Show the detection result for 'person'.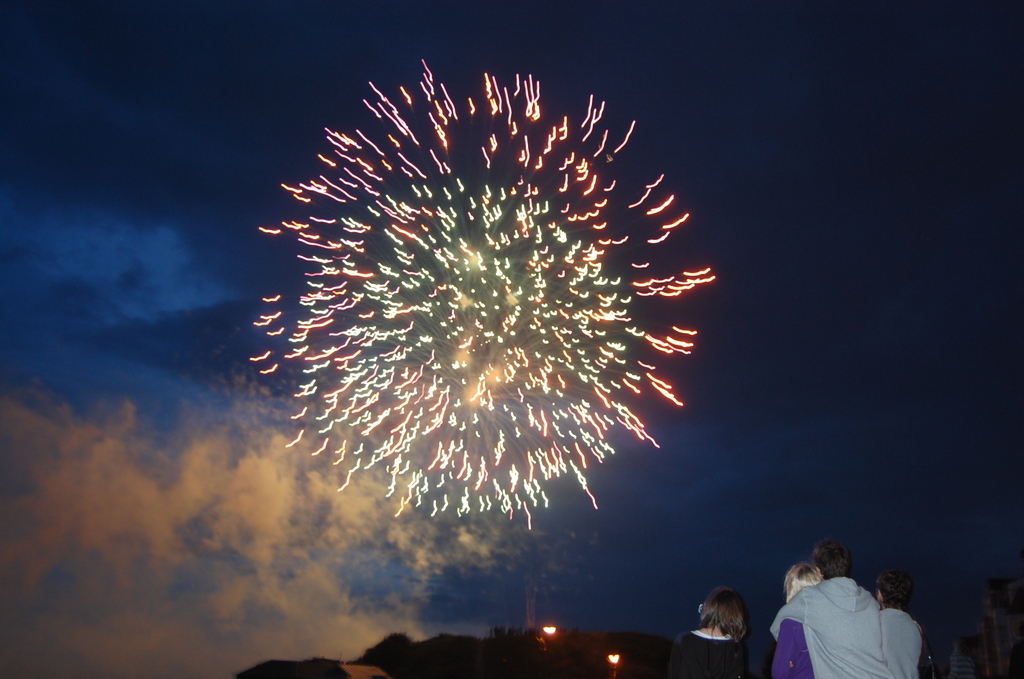
667:584:755:678.
